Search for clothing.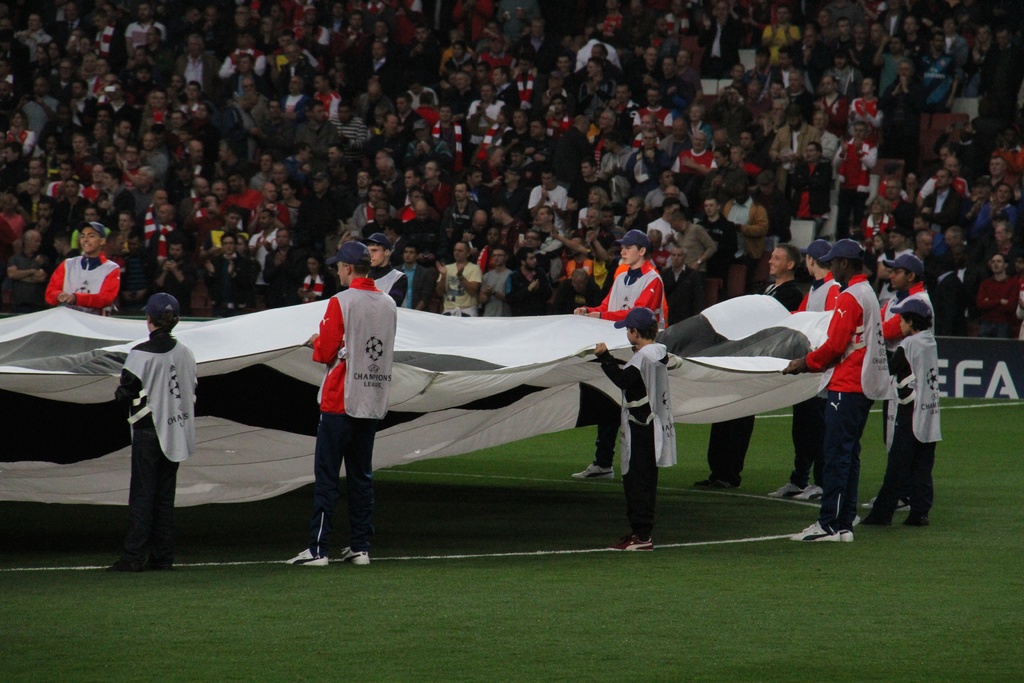
Found at 154,194,180,259.
